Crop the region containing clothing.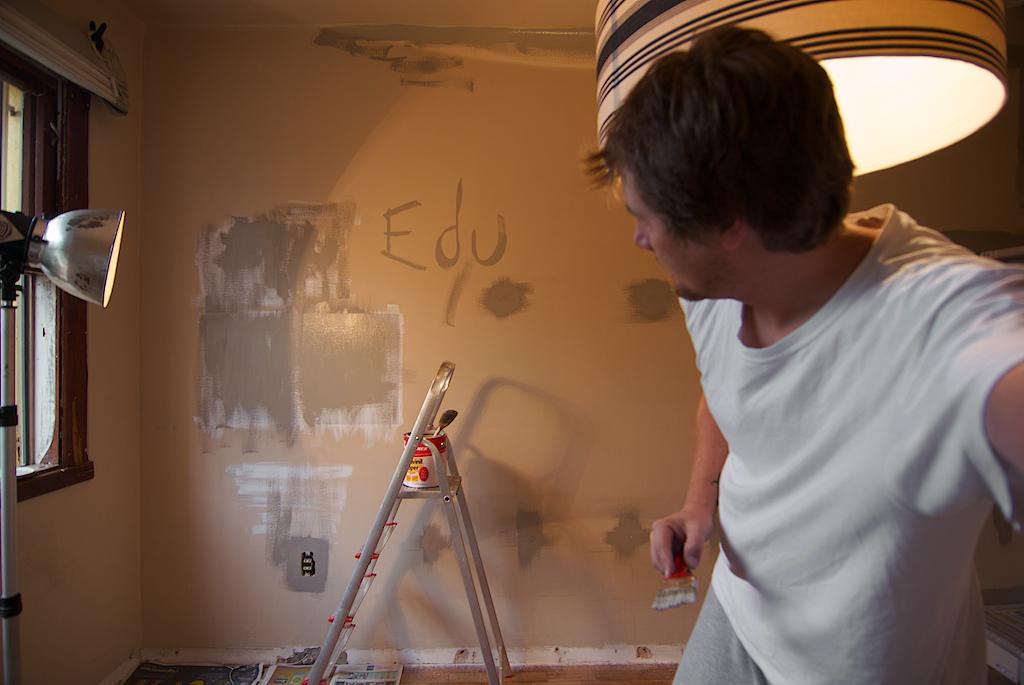
Crop region: [621, 181, 1006, 670].
